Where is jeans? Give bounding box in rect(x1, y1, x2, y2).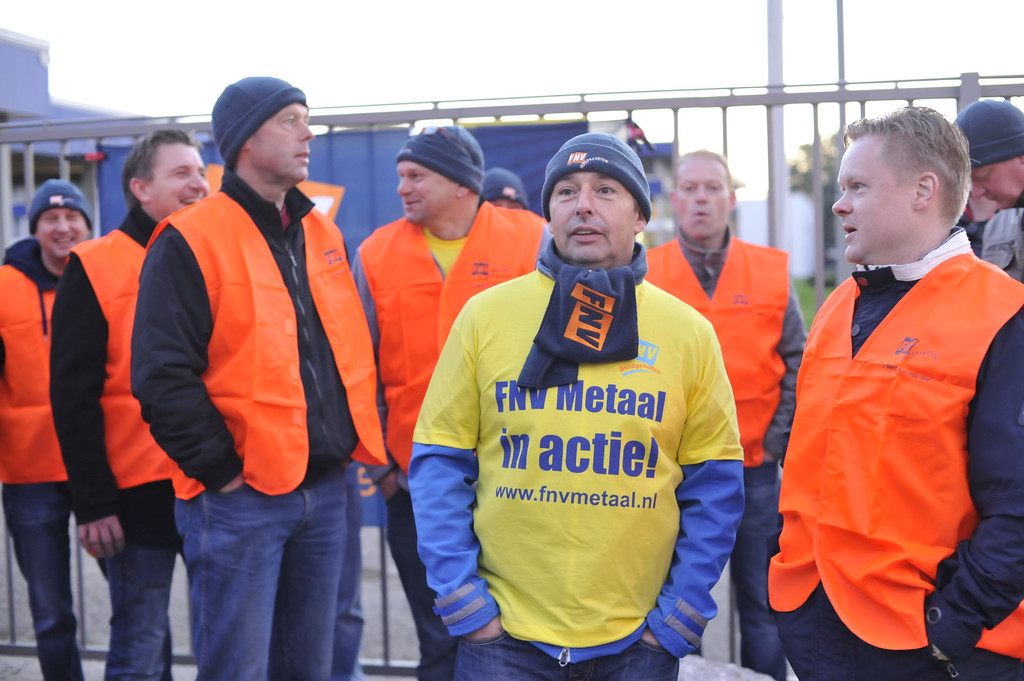
rect(740, 460, 781, 680).
